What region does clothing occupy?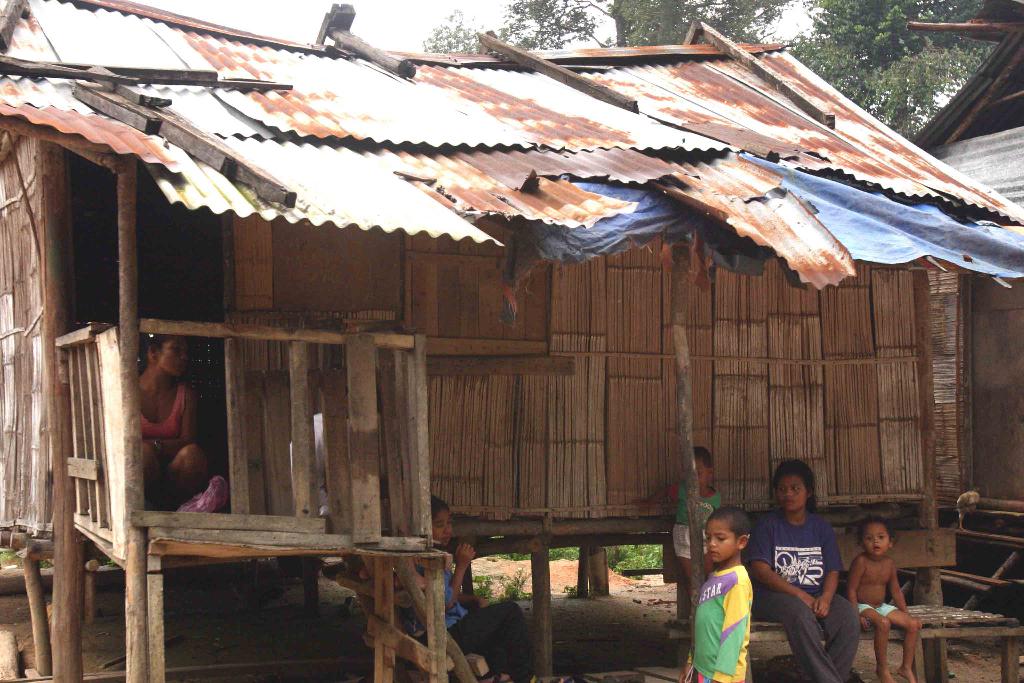
(x1=417, y1=559, x2=543, y2=679).
